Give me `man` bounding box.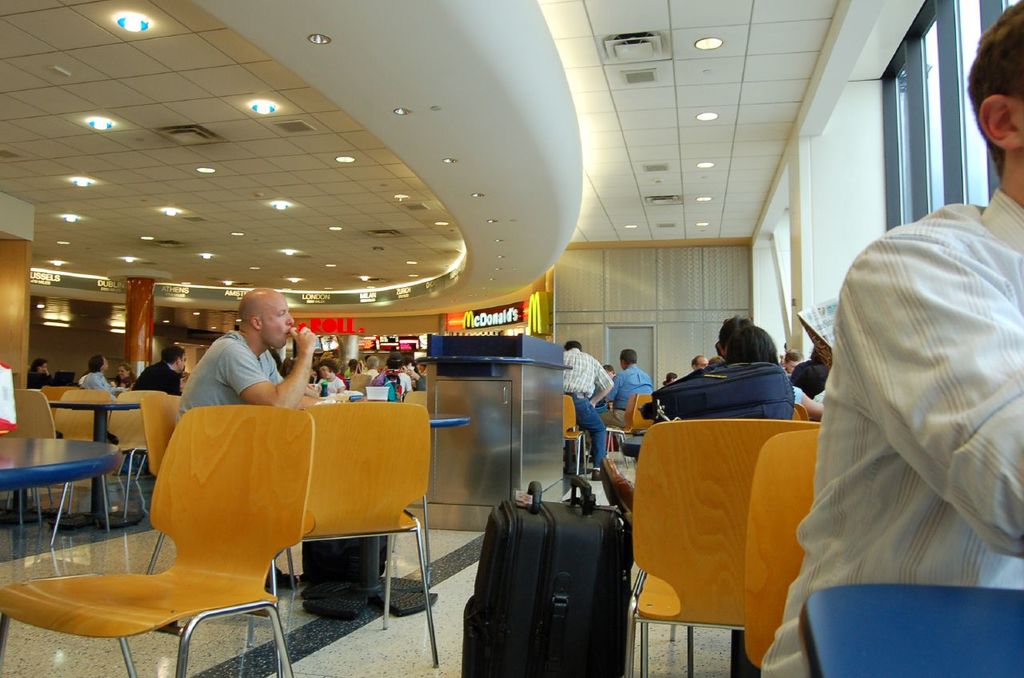
[358,353,381,376].
